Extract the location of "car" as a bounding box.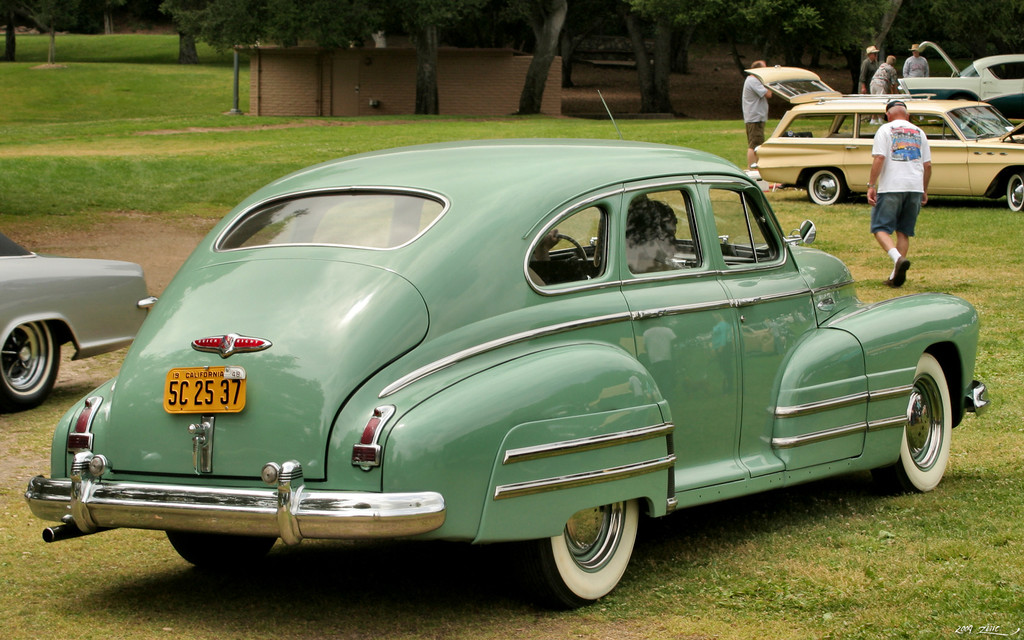
bbox(38, 73, 990, 594).
